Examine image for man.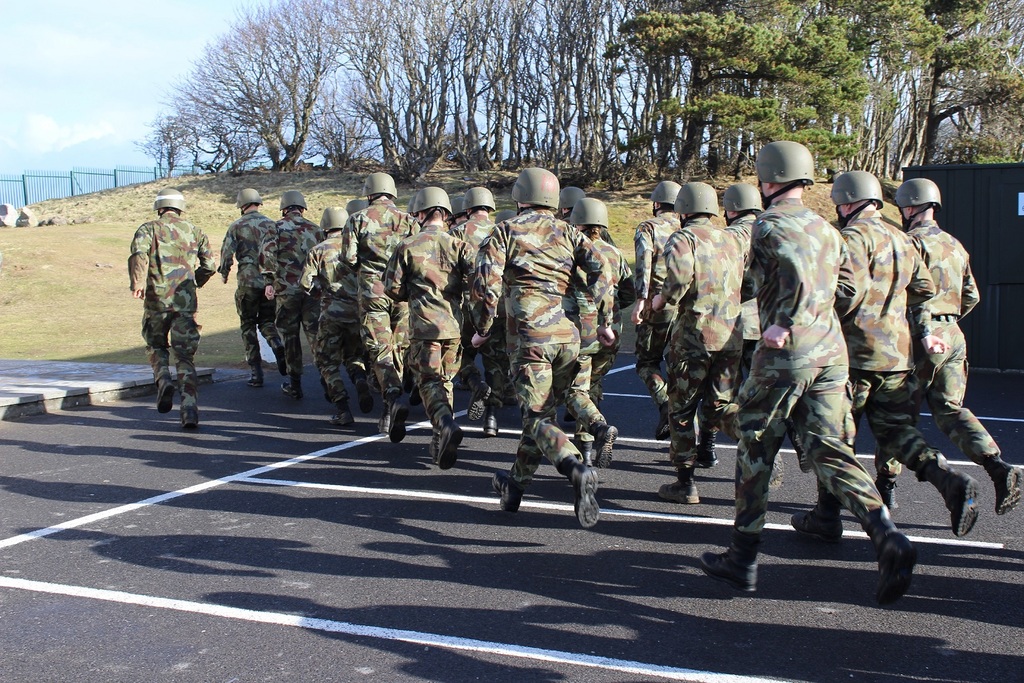
Examination result: [835,168,986,541].
